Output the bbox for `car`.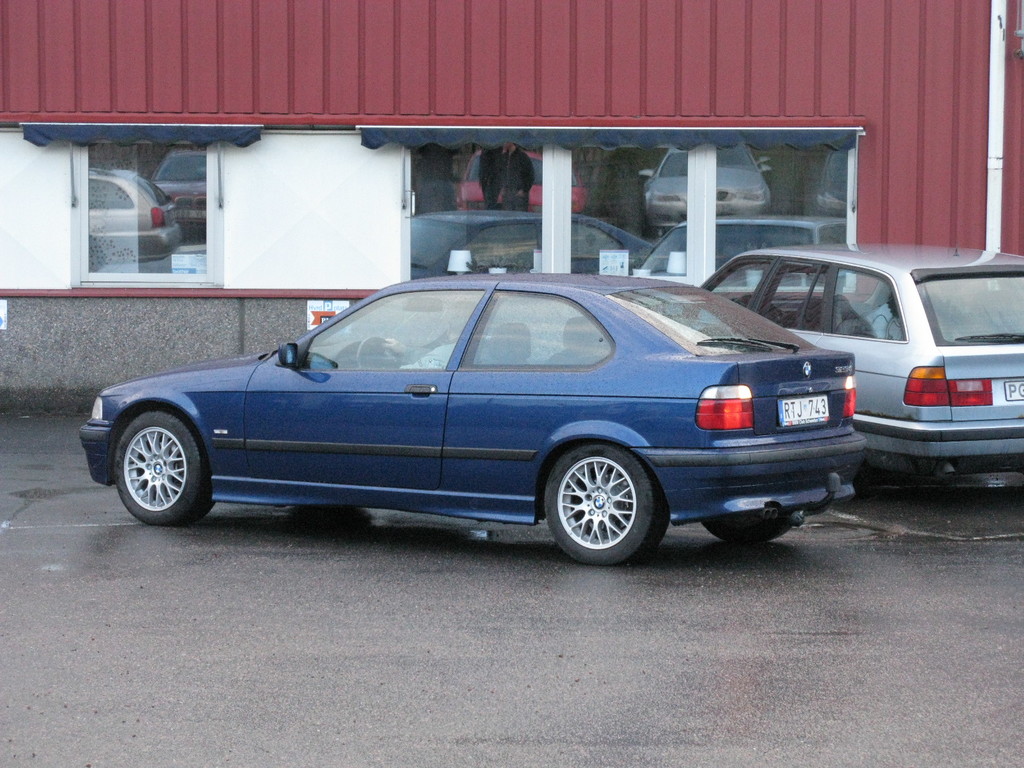
690,243,1023,488.
